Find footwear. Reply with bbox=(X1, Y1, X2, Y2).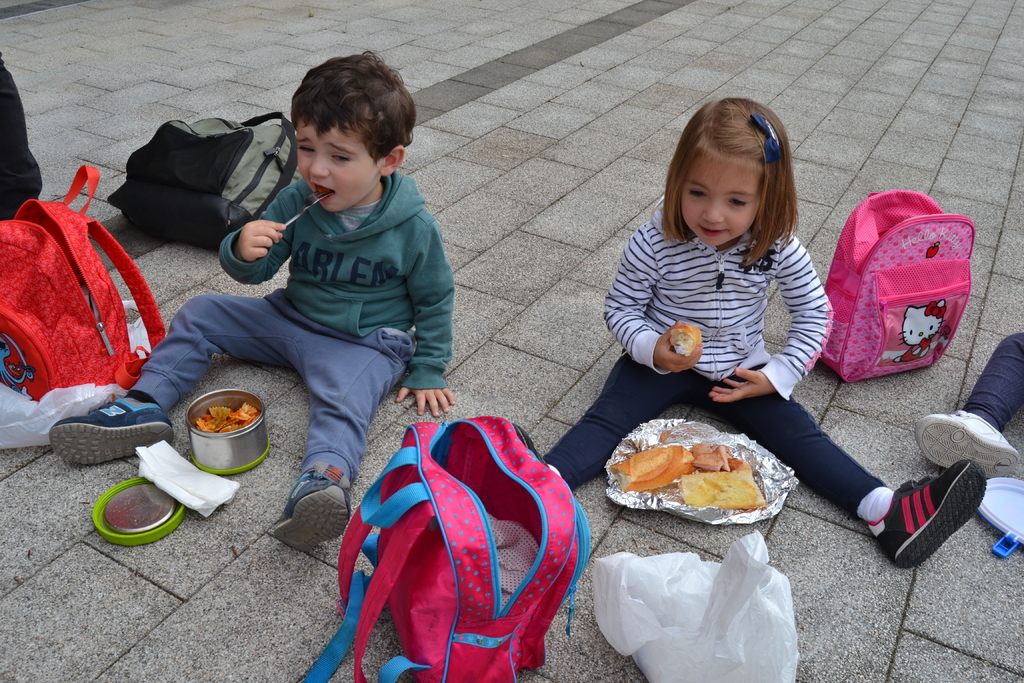
bbox=(46, 394, 175, 469).
